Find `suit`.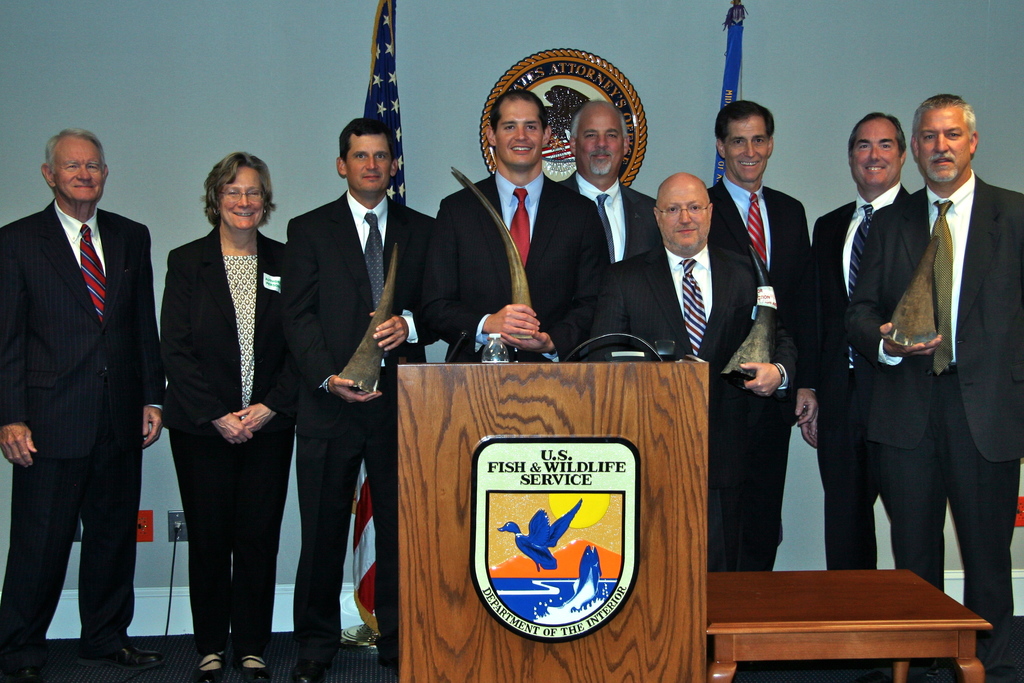
BBox(581, 241, 801, 570).
